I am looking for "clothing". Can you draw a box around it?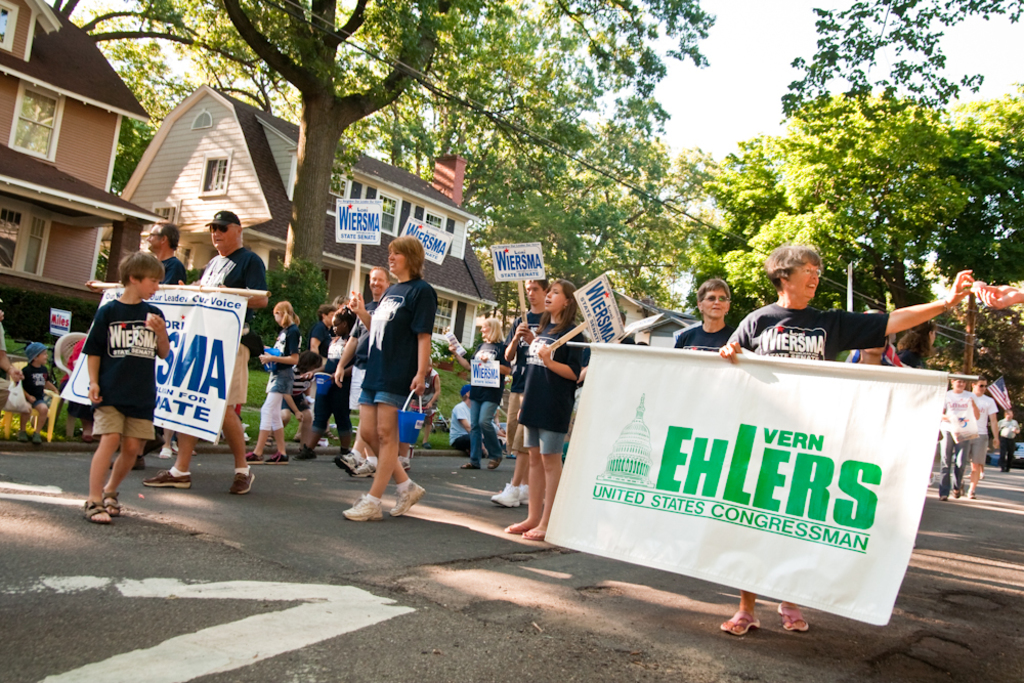
Sure, the bounding box is (x1=973, y1=389, x2=995, y2=467).
